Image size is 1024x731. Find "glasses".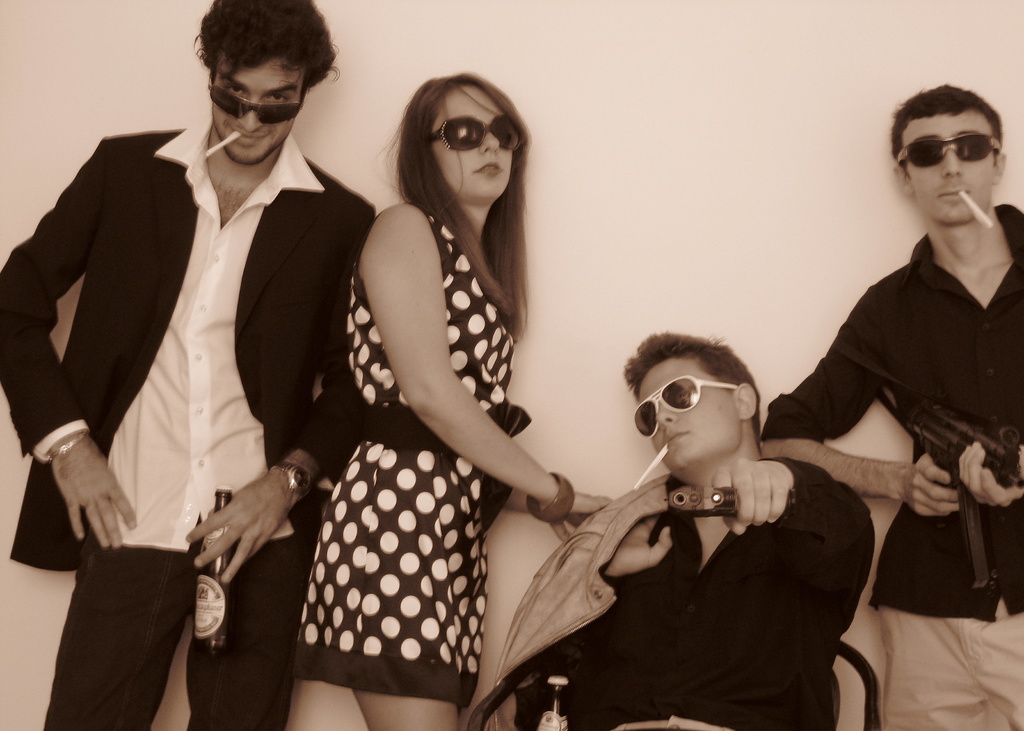
429,115,529,150.
